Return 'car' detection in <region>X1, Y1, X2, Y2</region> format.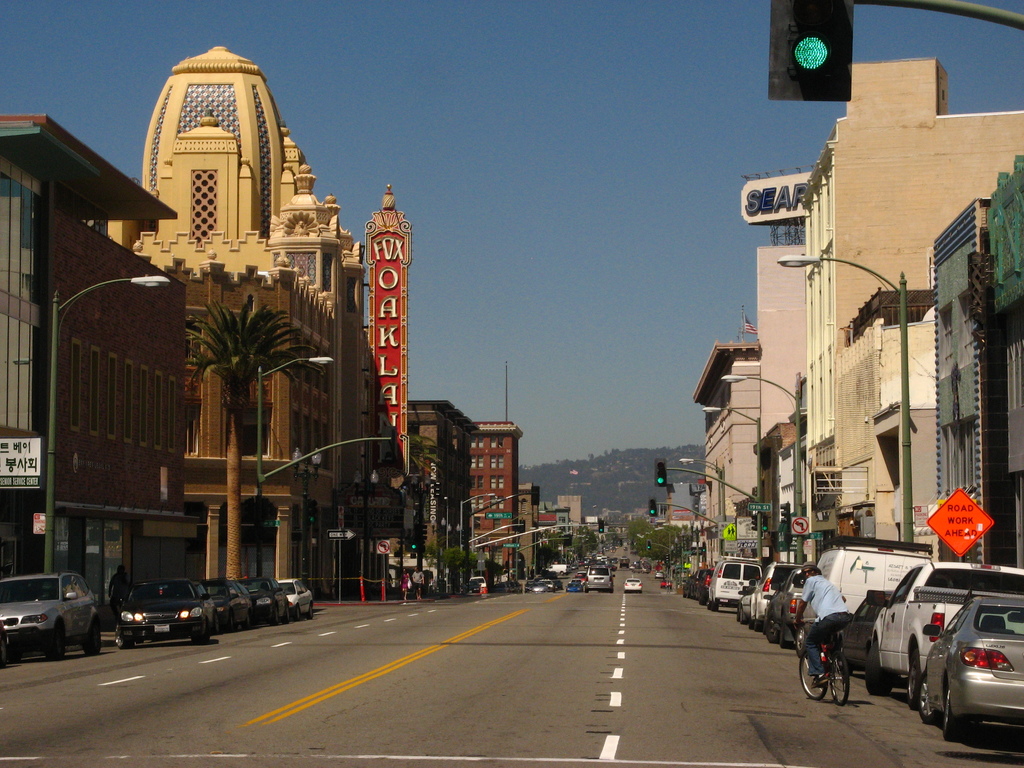
<region>623, 575, 645, 593</region>.
